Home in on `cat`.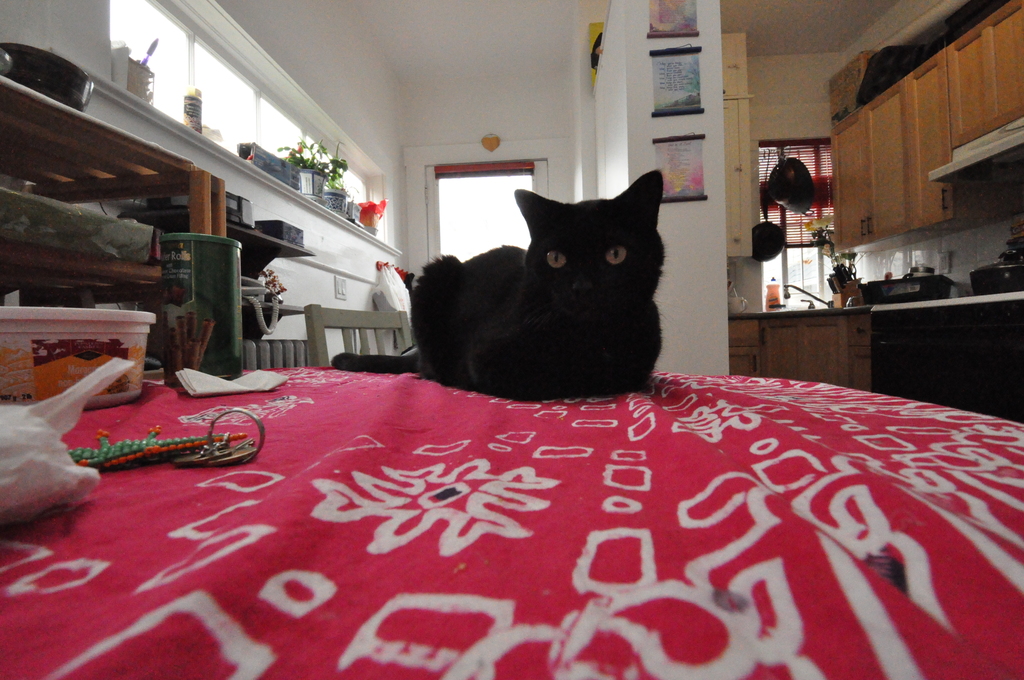
Homed in at [329, 169, 661, 394].
